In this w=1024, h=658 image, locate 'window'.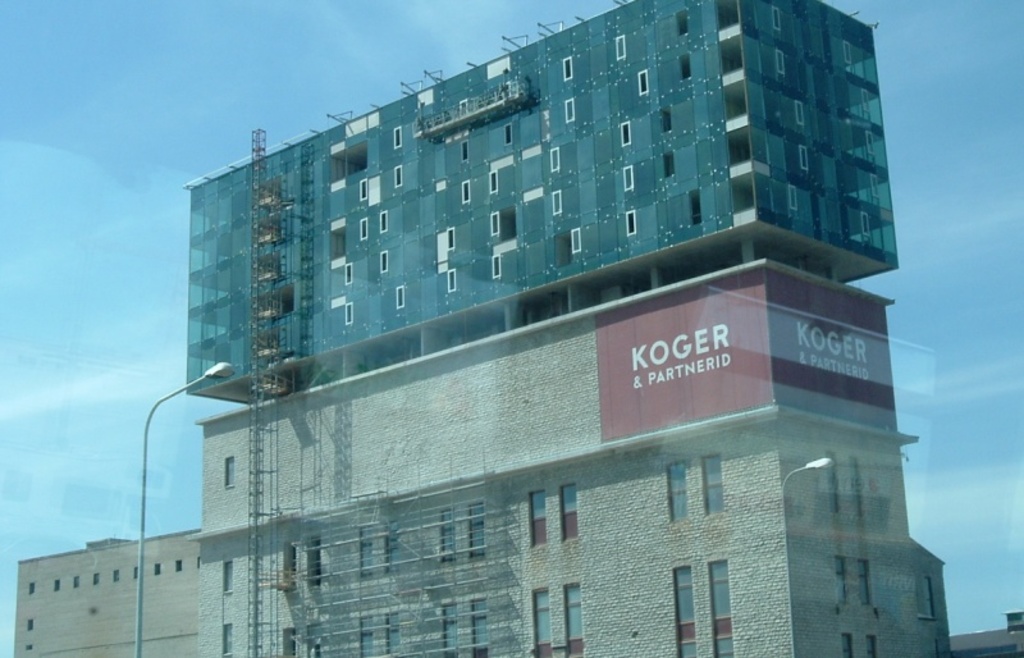
Bounding box: pyautogui.locateOnScreen(289, 550, 294, 586).
